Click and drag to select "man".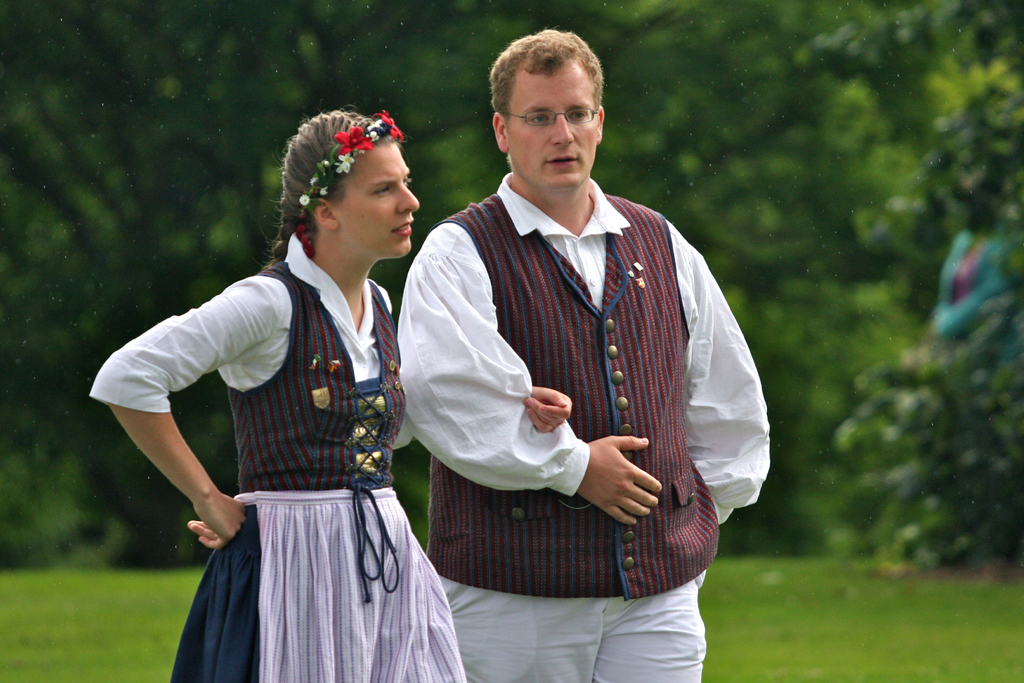
Selection: (left=383, top=48, right=758, bottom=655).
